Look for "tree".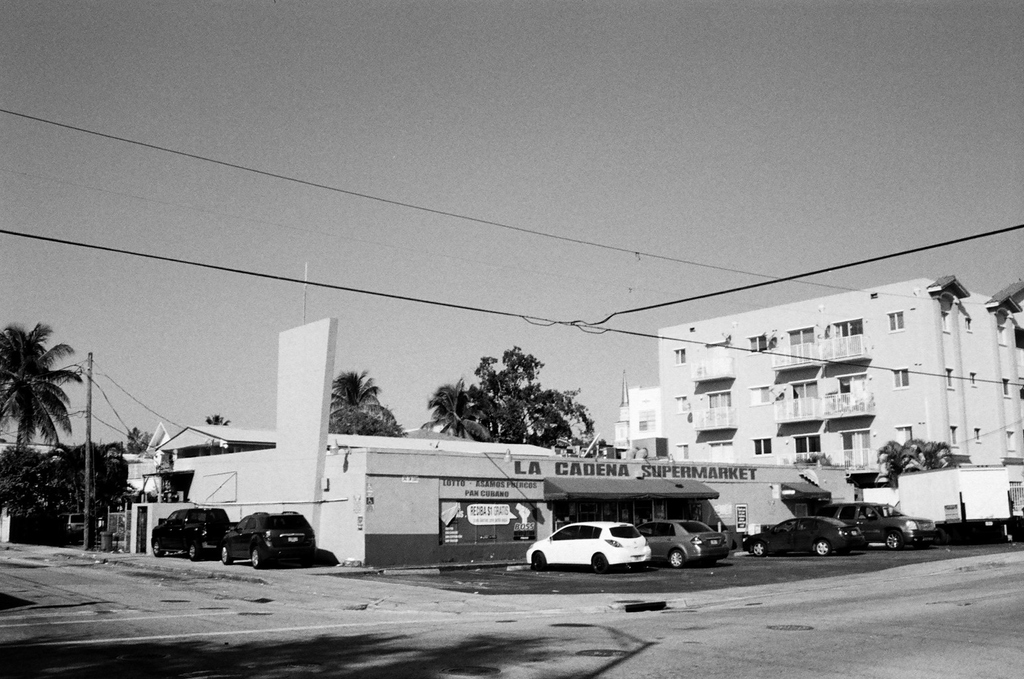
Found: [326, 368, 400, 422].
